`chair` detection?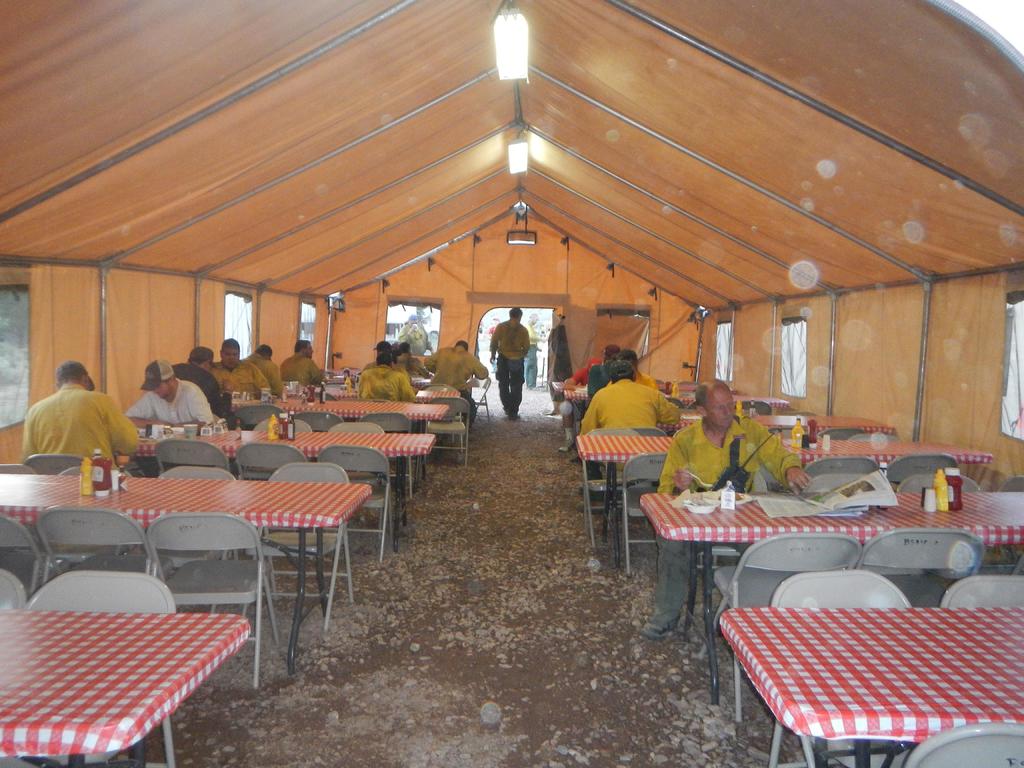
{"x1": 616, "y1": 449, "x2": 703, "y2": 574}
